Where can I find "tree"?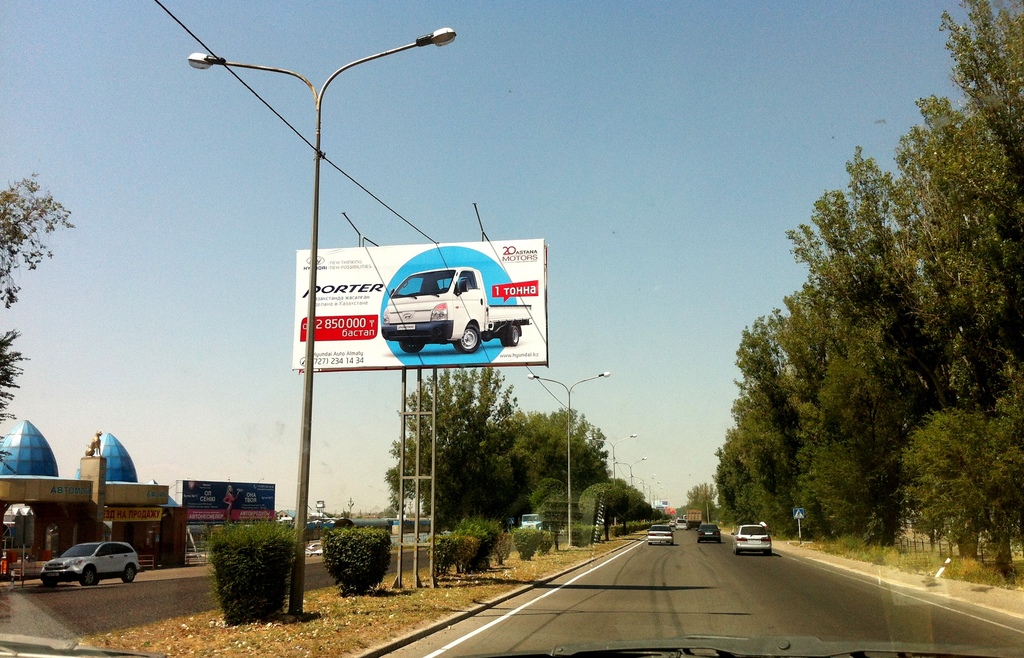
You can find it at <region>684, 477, 719, 518</region>.
